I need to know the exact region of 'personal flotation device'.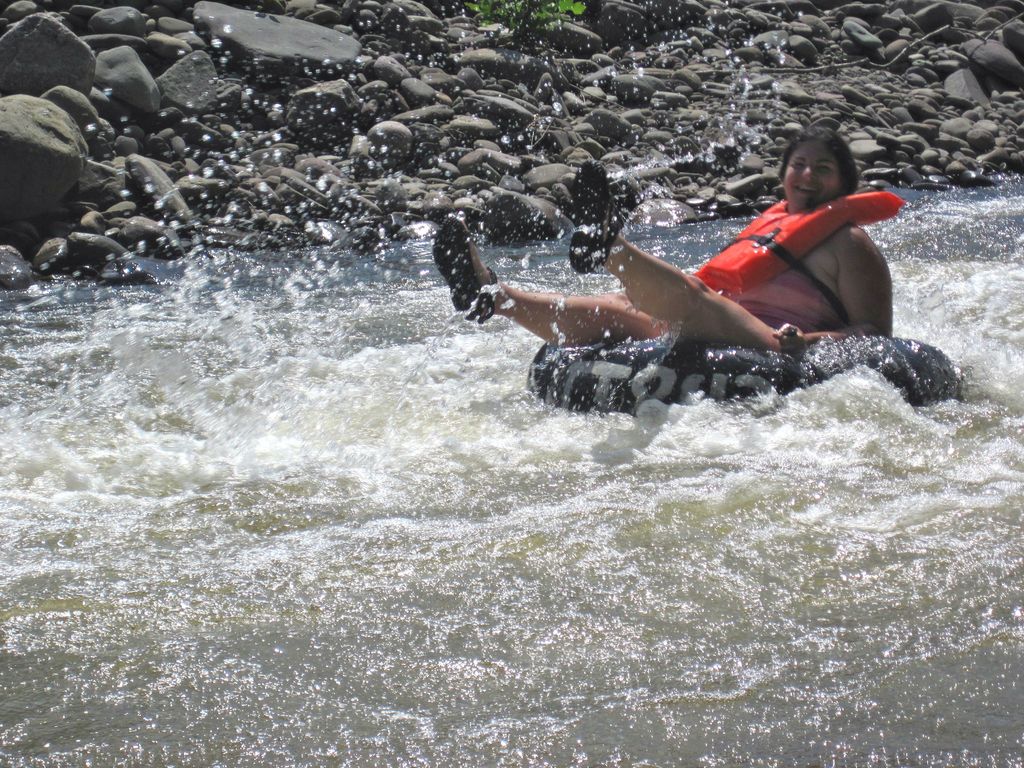
Region: [693,195,899,322].
